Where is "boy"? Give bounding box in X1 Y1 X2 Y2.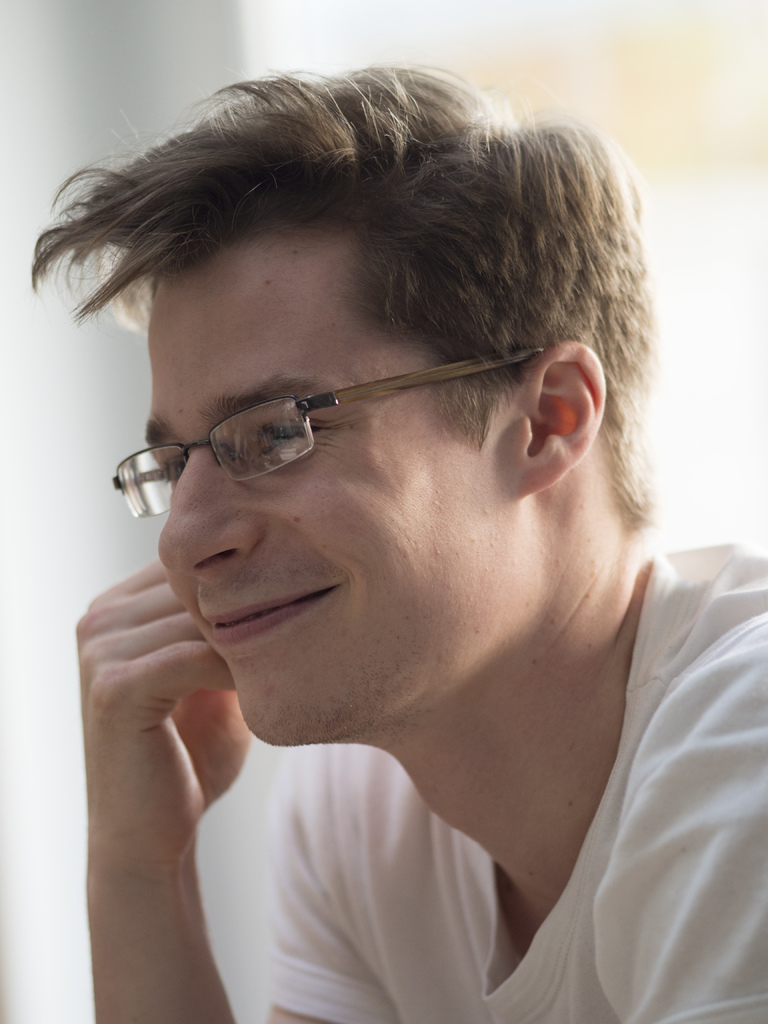
26 60 767 1023.
